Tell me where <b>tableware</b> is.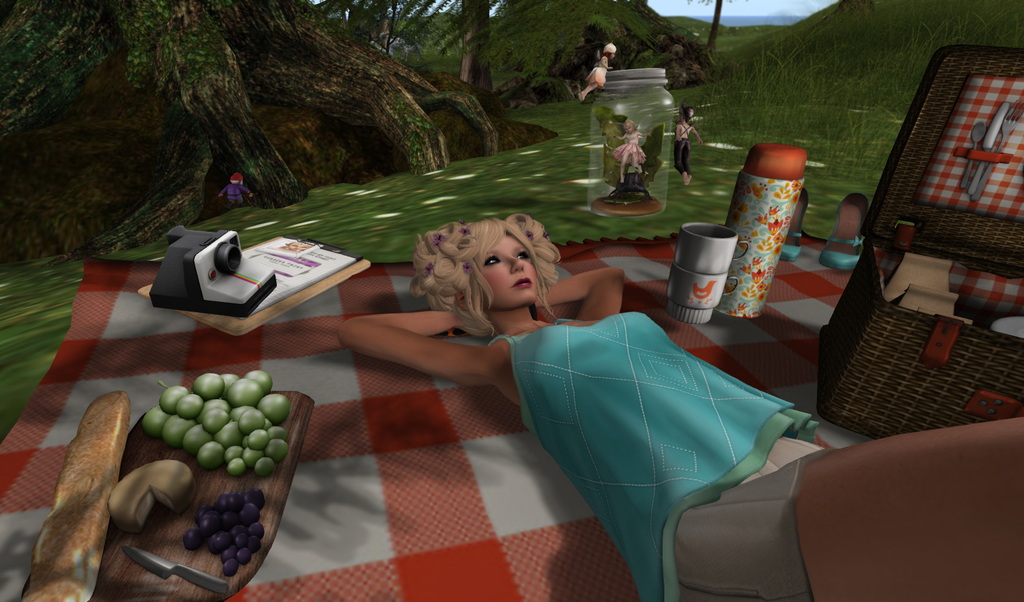
<b>tableware</b> is at bbox(714, 140, 808, 319).
